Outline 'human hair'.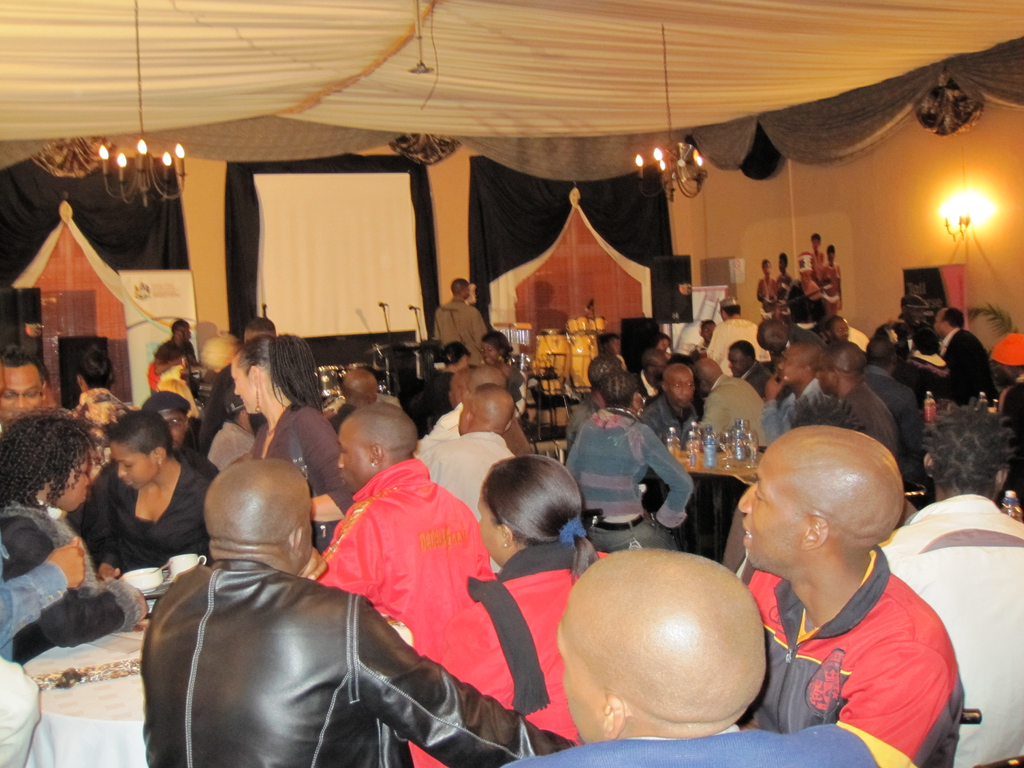
Outline: bbox=(483, 331, 516, 362).
